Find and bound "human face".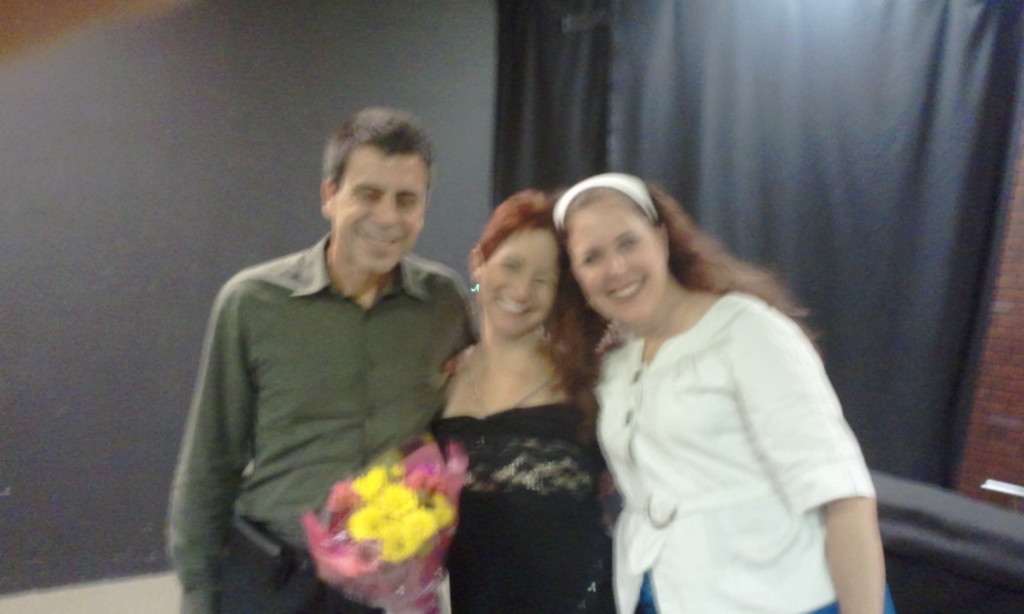
Bound: {"x1": 479, "y1": 232, "x2": 559, "y2": 333}.
